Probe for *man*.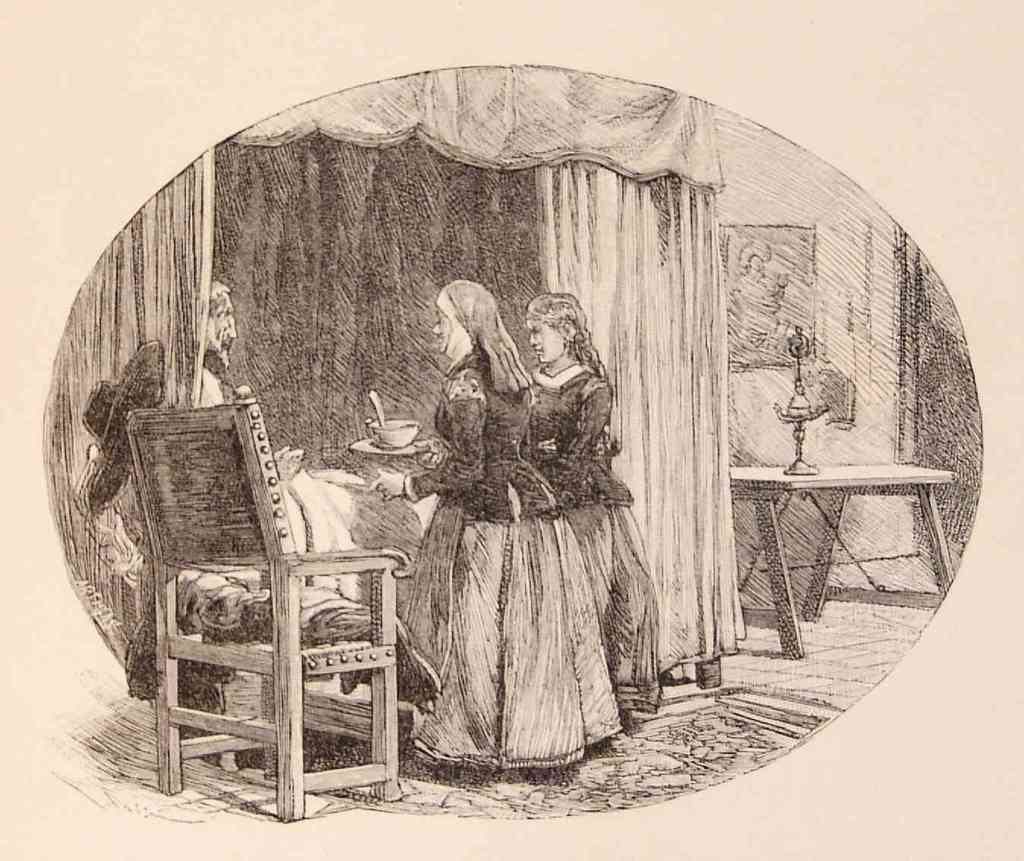
Probe result: [196,281,304,486].
